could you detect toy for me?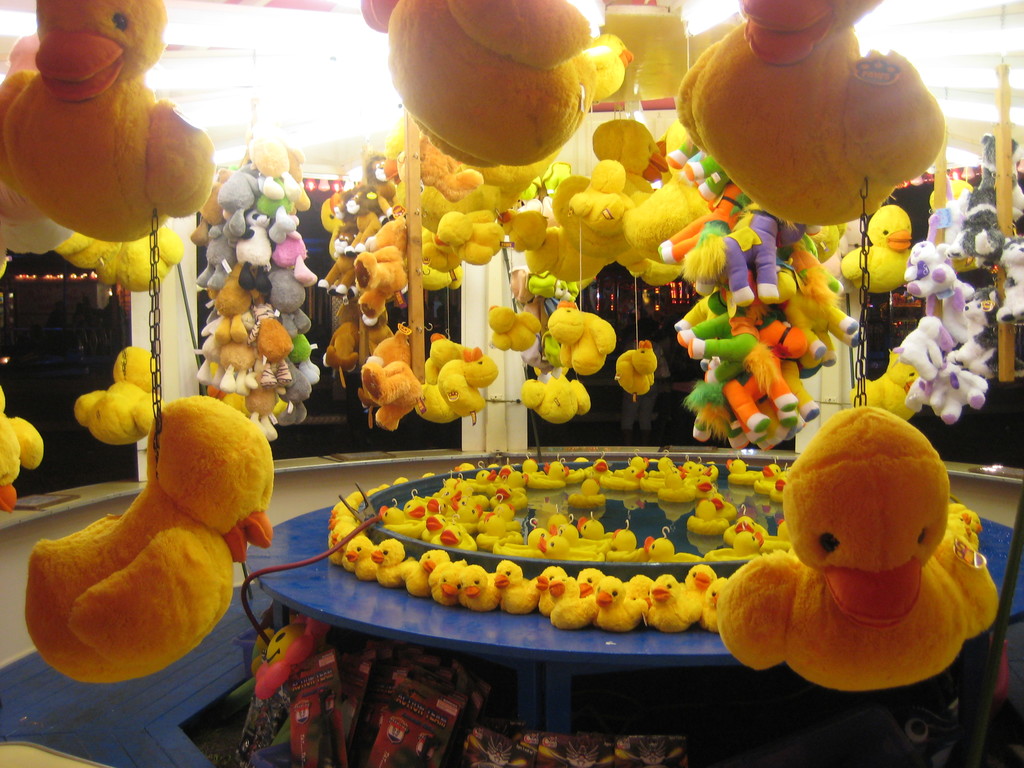
Detection result: <region>262, 258, 310, 337</region>.
